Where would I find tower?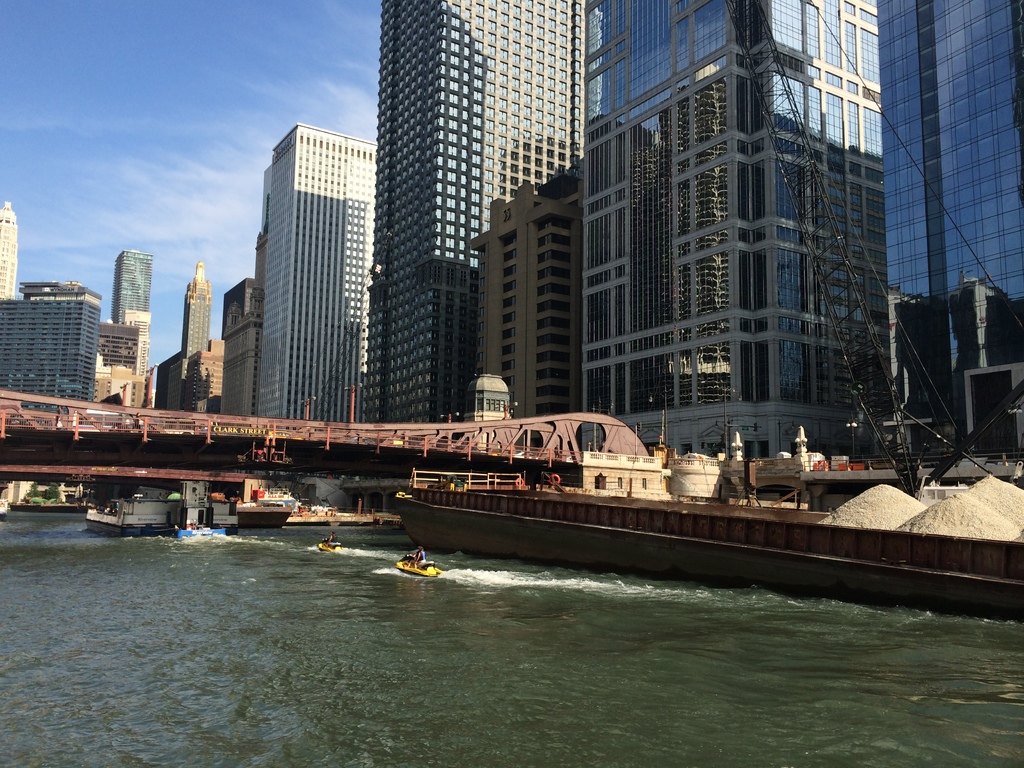
At 376,0,587,424.
